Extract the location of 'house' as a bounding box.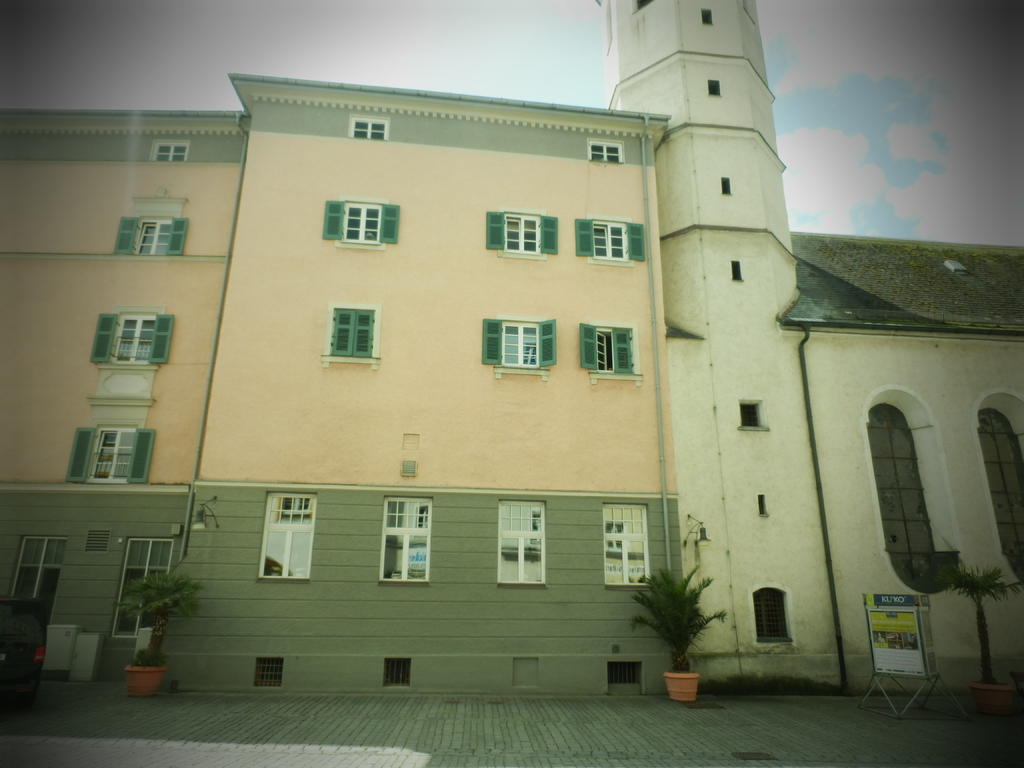
detection(779, 230, 1023, 696).
